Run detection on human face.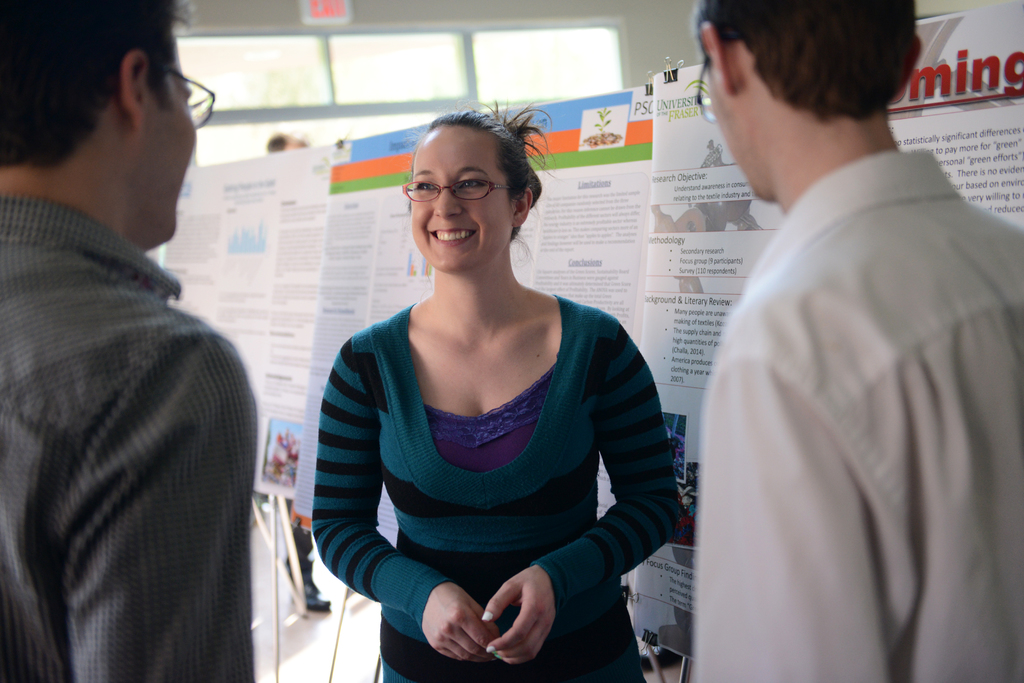
Result: <bbox>412, 134, 514, 271</bbox>.
